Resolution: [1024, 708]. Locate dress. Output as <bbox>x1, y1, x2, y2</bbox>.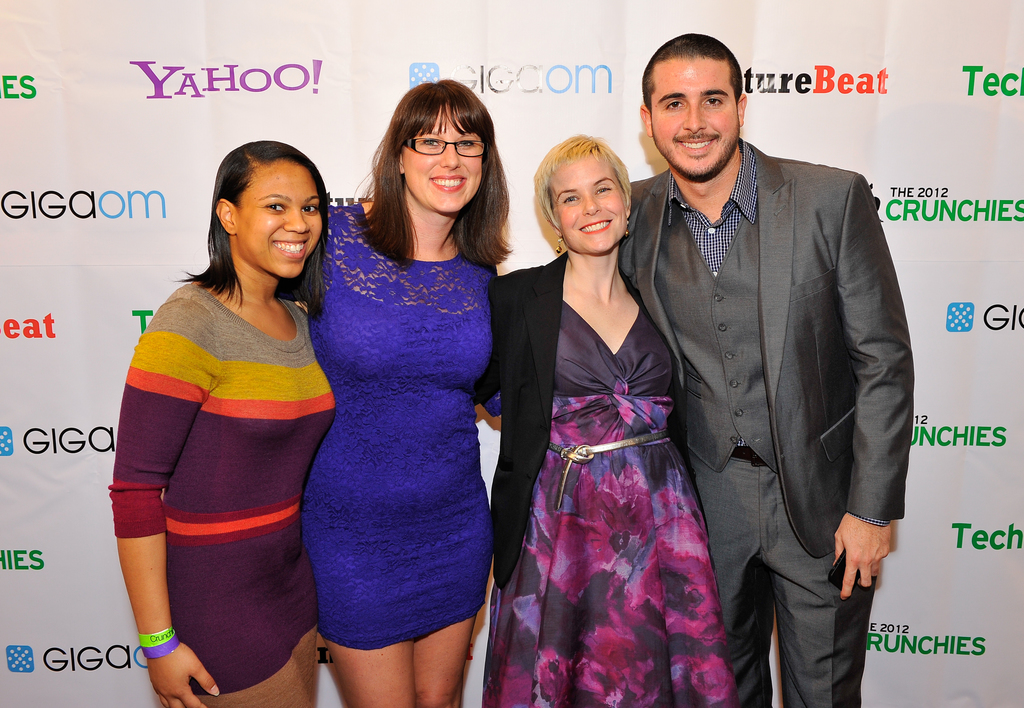
<bbox>490, 256, 733, 707</bbox>.
